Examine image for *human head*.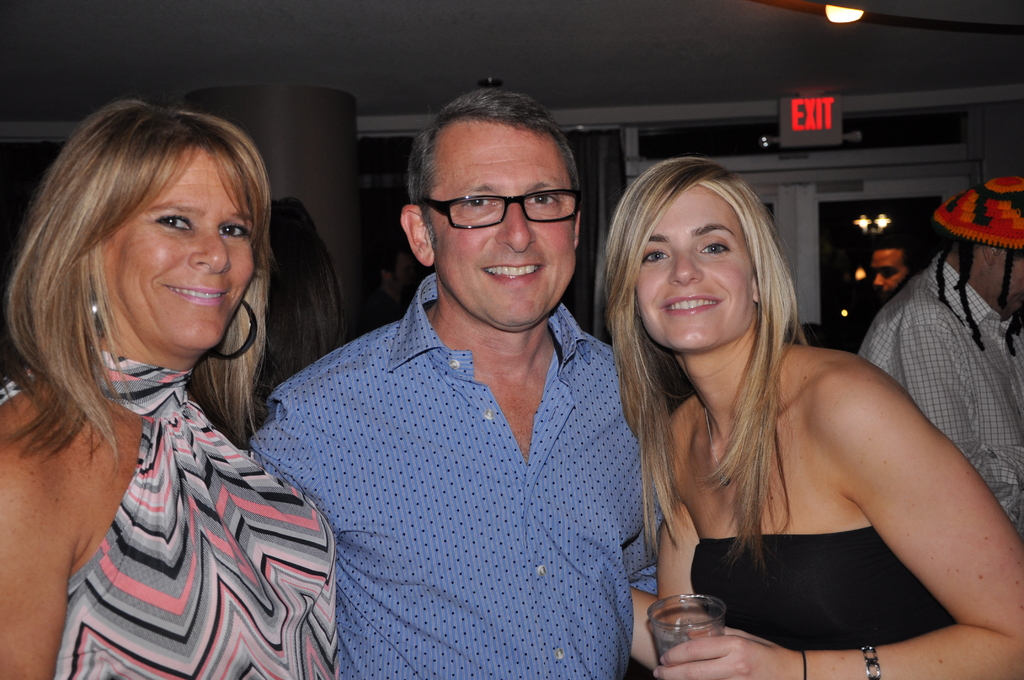
Examination result: box(952, 175, 1023, 339).
